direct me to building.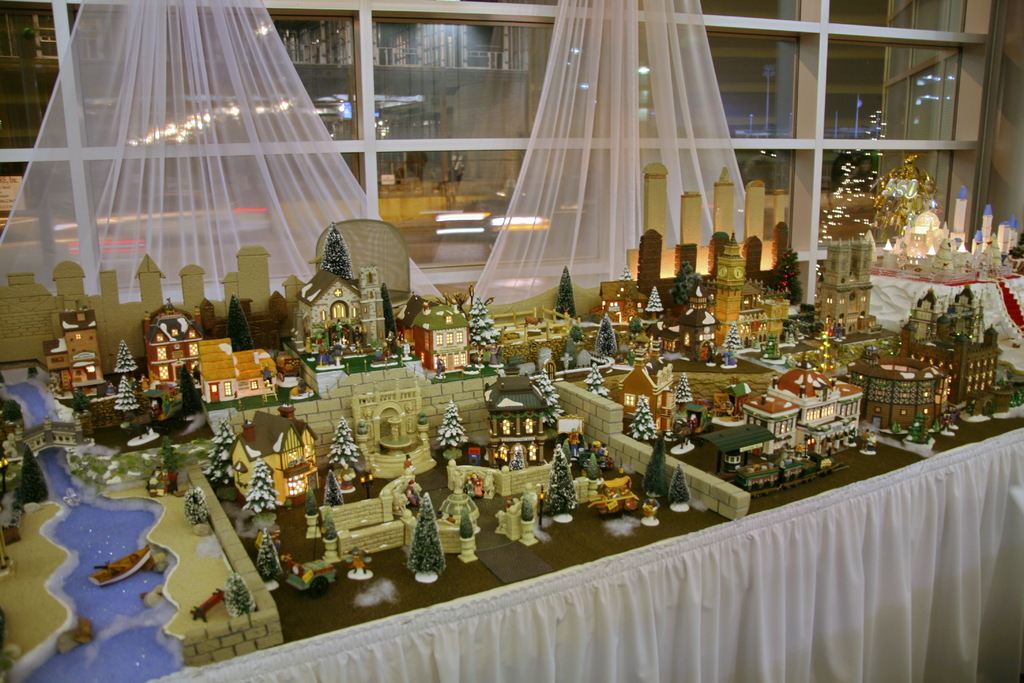
Direction: (x1=738, y1=348, x2=865, y2=457).
